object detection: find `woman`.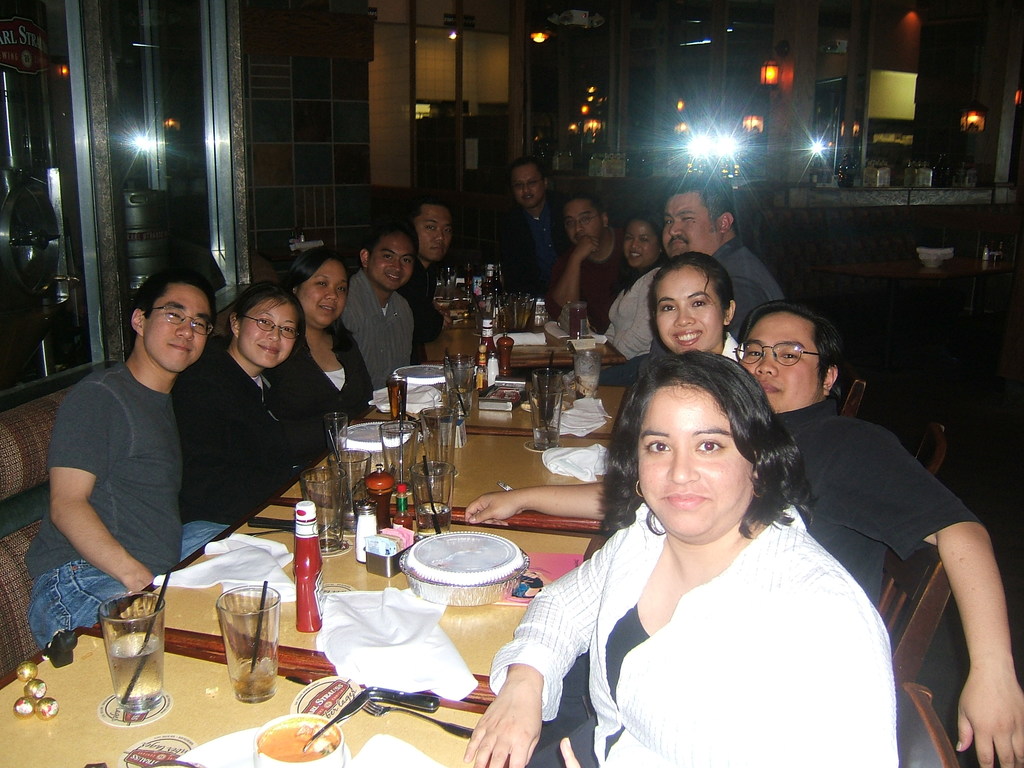
BBox(166, 280, 306, 564).
